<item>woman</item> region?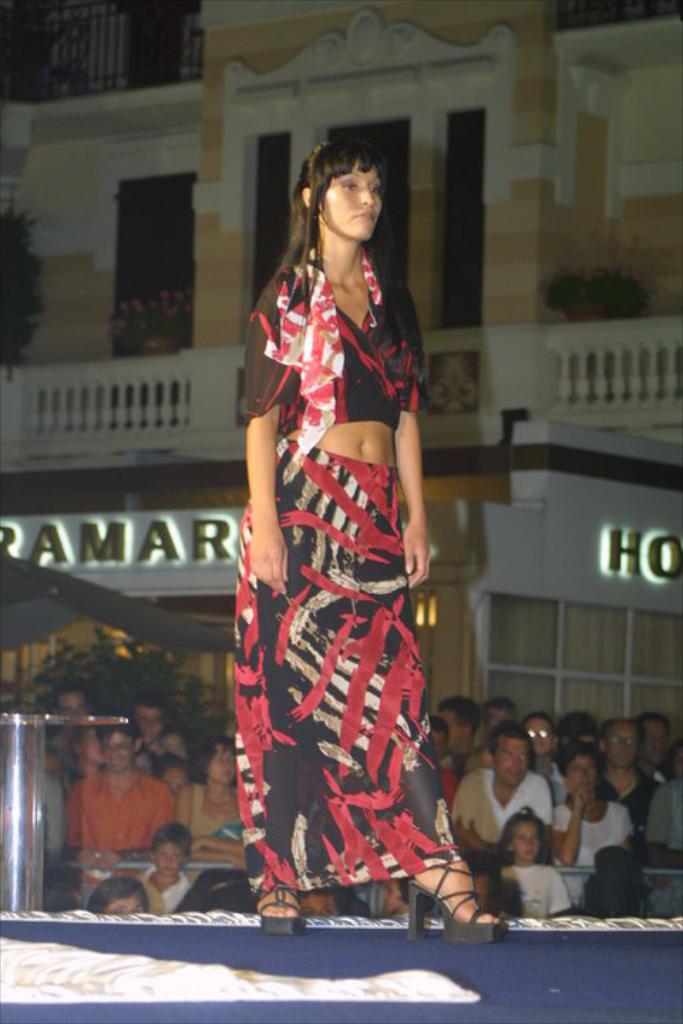
box(544, 741, 645, 883)
